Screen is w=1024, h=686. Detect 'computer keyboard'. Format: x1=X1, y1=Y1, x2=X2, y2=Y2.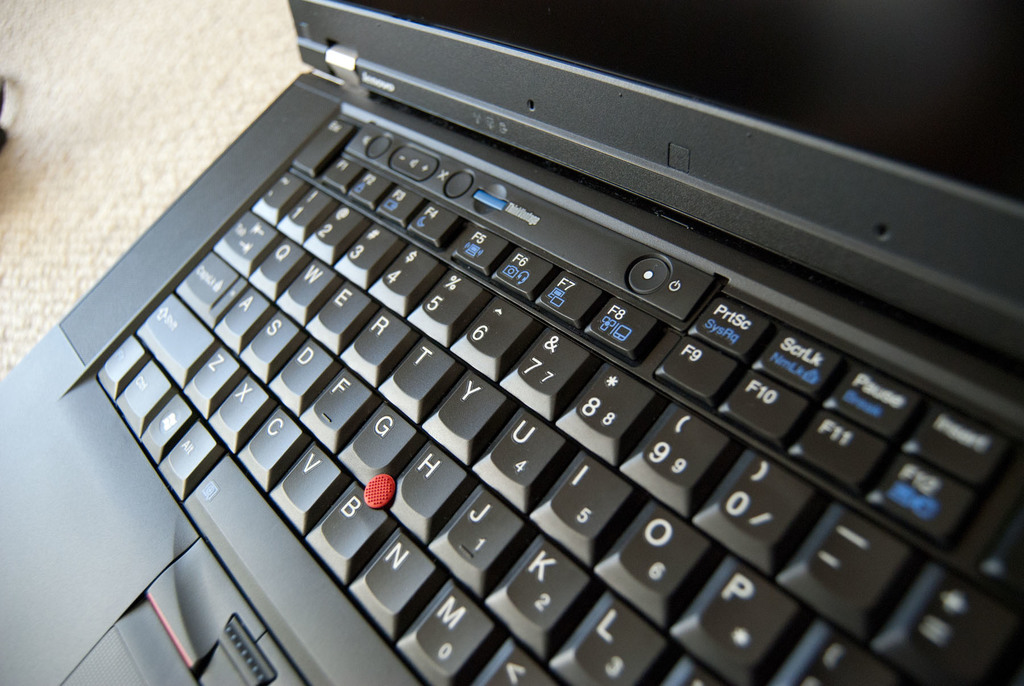
x1=93, y1=104, x2=1023, y2=685.
